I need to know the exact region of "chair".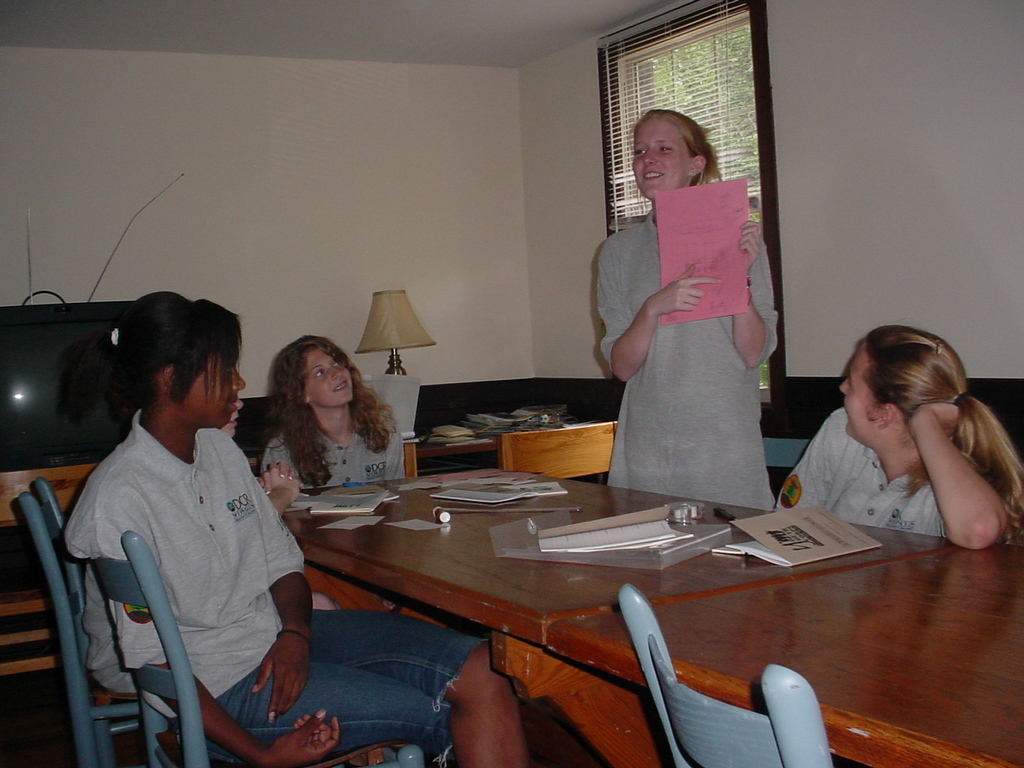
Region: locate(498, 420, 636, 489).
